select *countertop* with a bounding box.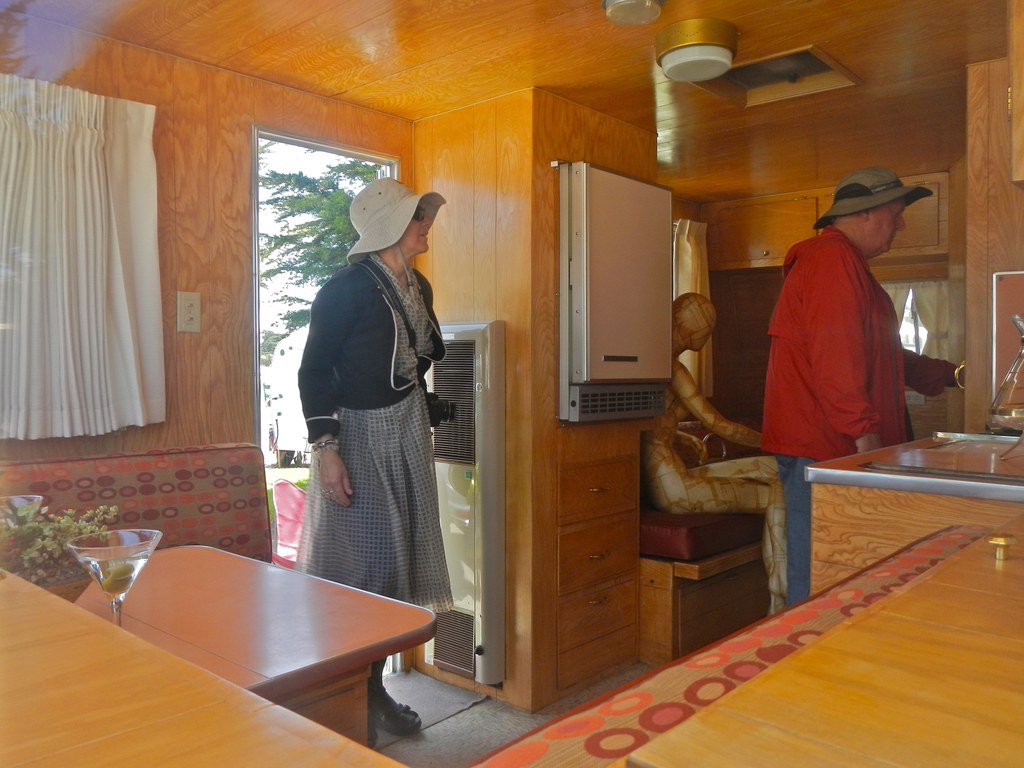
[0, 568, 411, 767].
